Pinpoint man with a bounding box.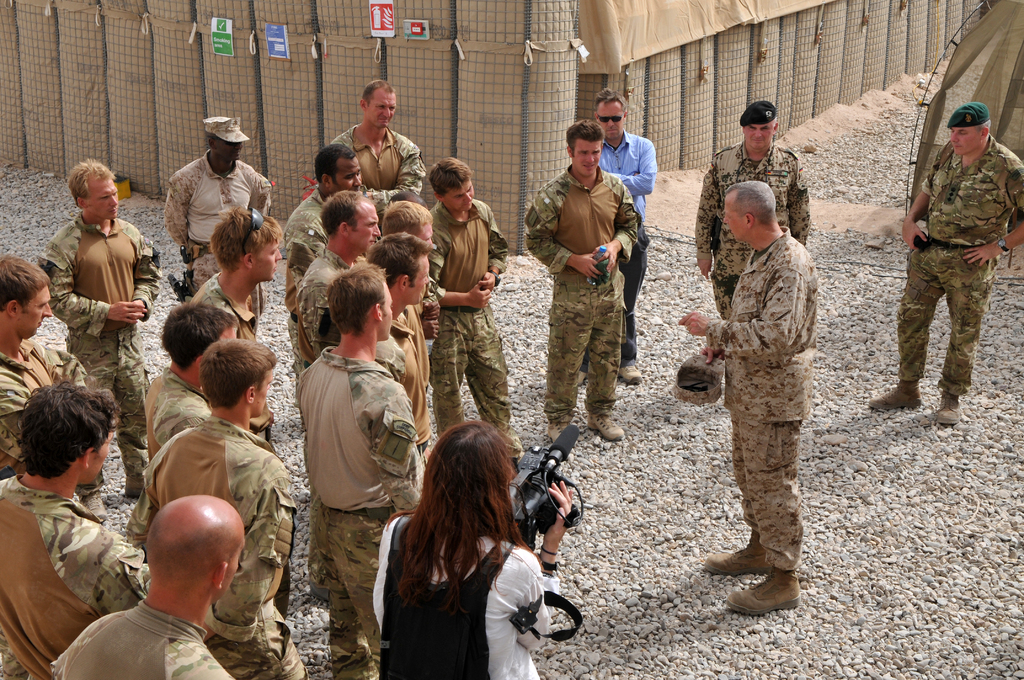
(x1=148, y1=122, x2=266, y2=268).
